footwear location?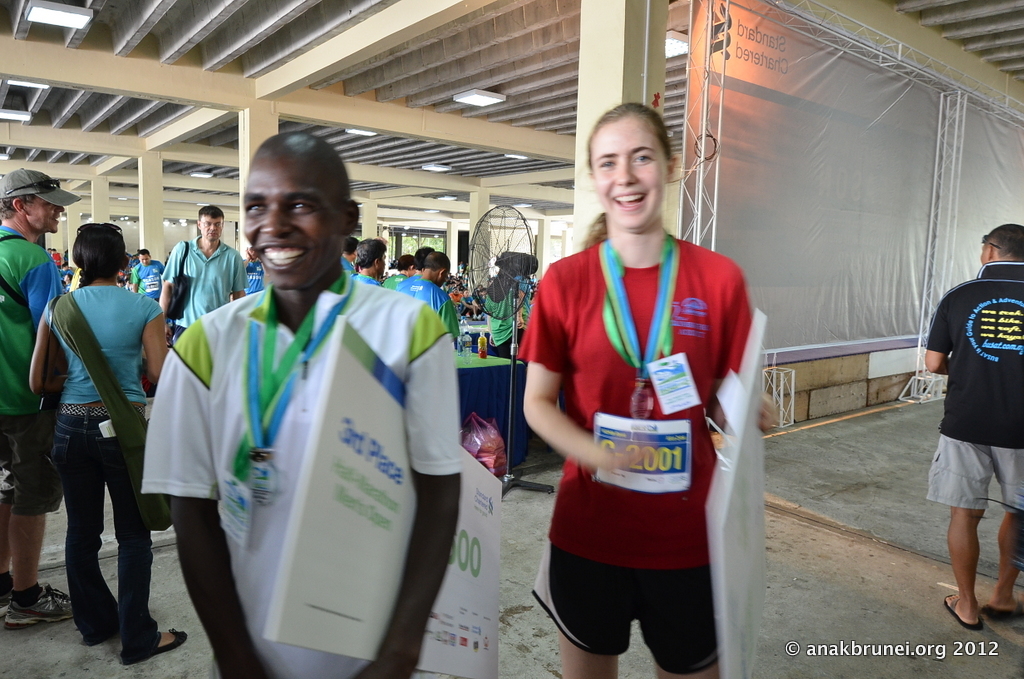
983 600 1023 618
